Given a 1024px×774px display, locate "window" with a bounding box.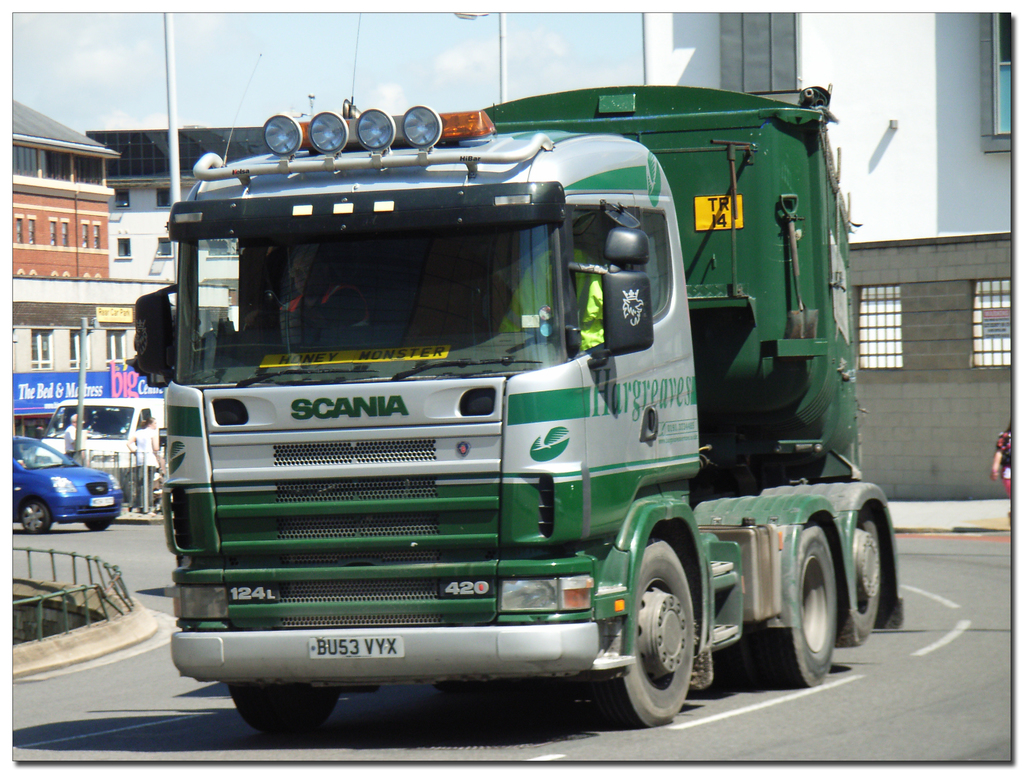
Located: (108, 331, 124, 369).
